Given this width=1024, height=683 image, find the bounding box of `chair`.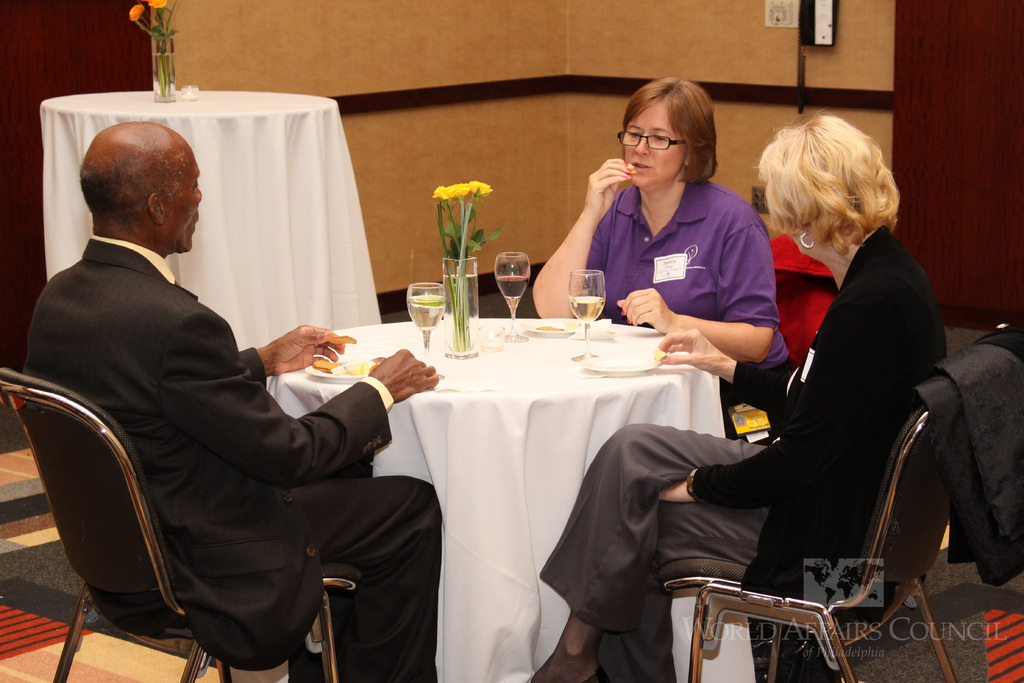
{"x1": 0, "y1": 368, "x2": 360, "y2": 682}.
